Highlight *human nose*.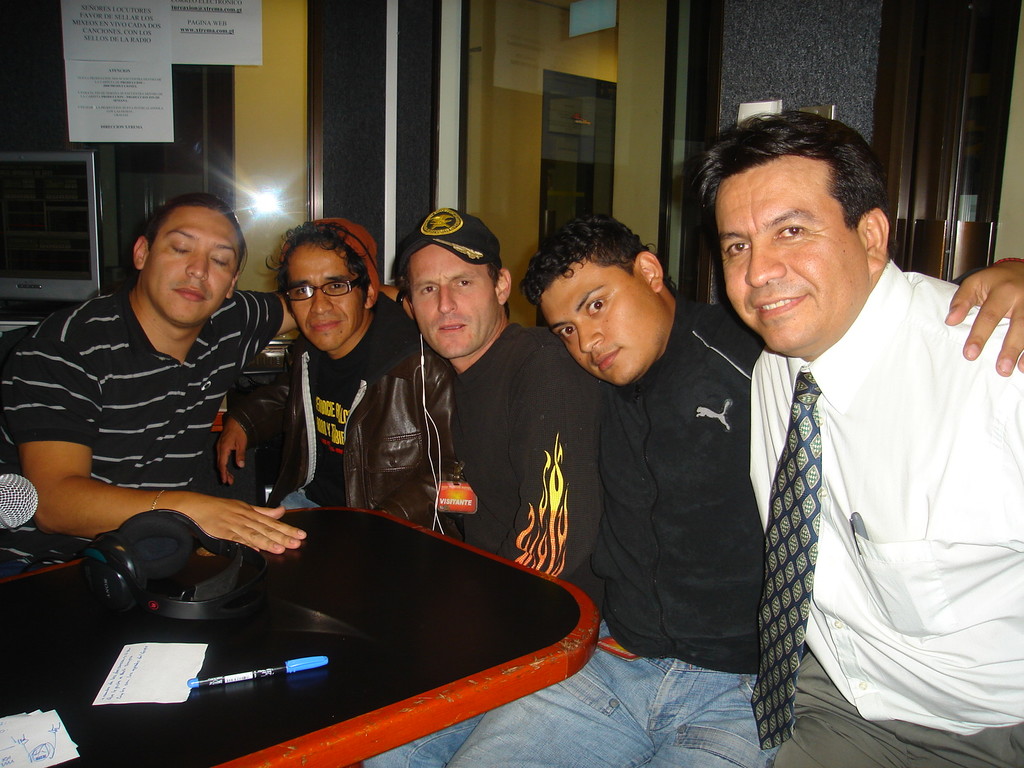
Highlighted region: region(578, 321, 604, 352).
